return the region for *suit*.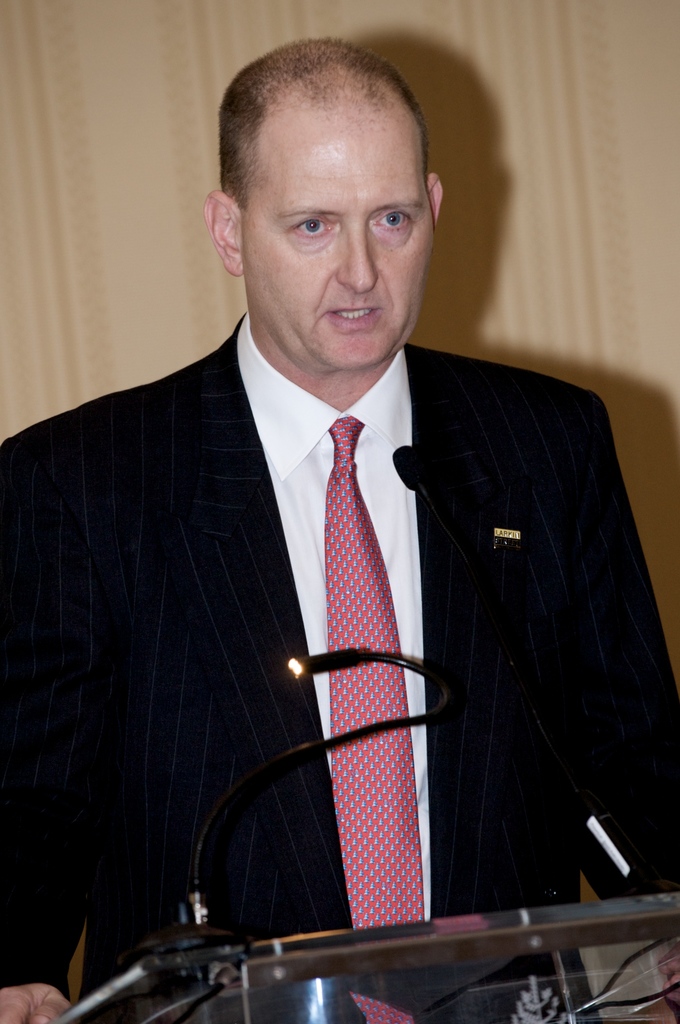
[39,283,677,998].
